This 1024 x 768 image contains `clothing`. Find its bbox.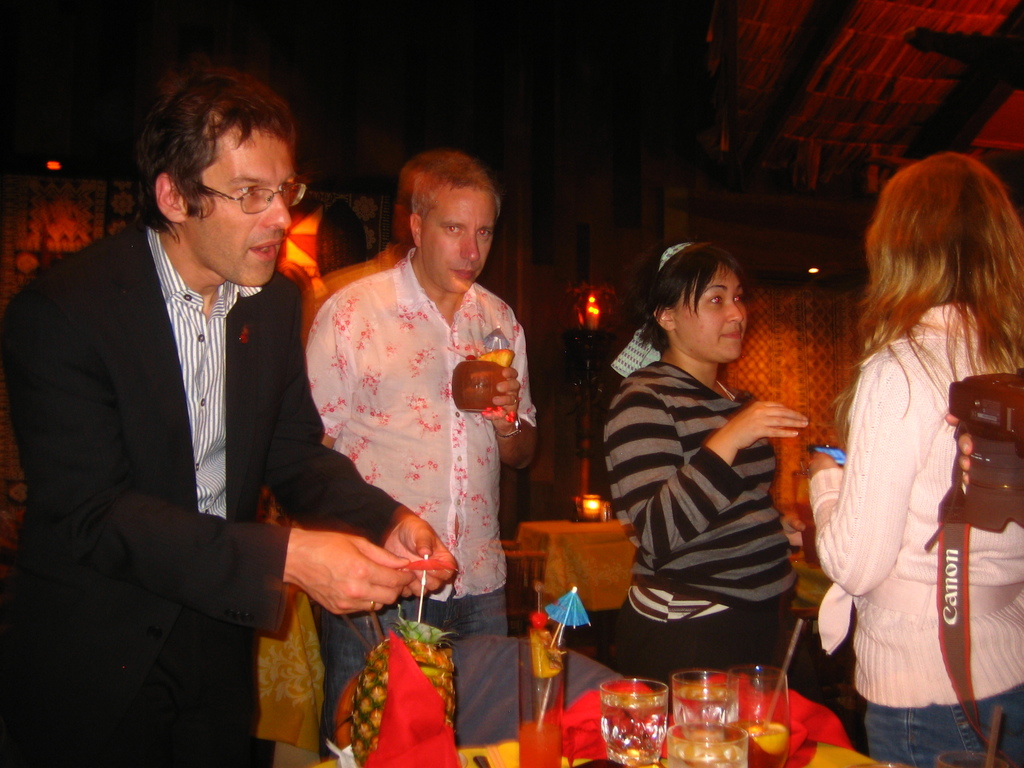
{"left": 808, "top": 260, "right": 1009, "bottom": 723}.
